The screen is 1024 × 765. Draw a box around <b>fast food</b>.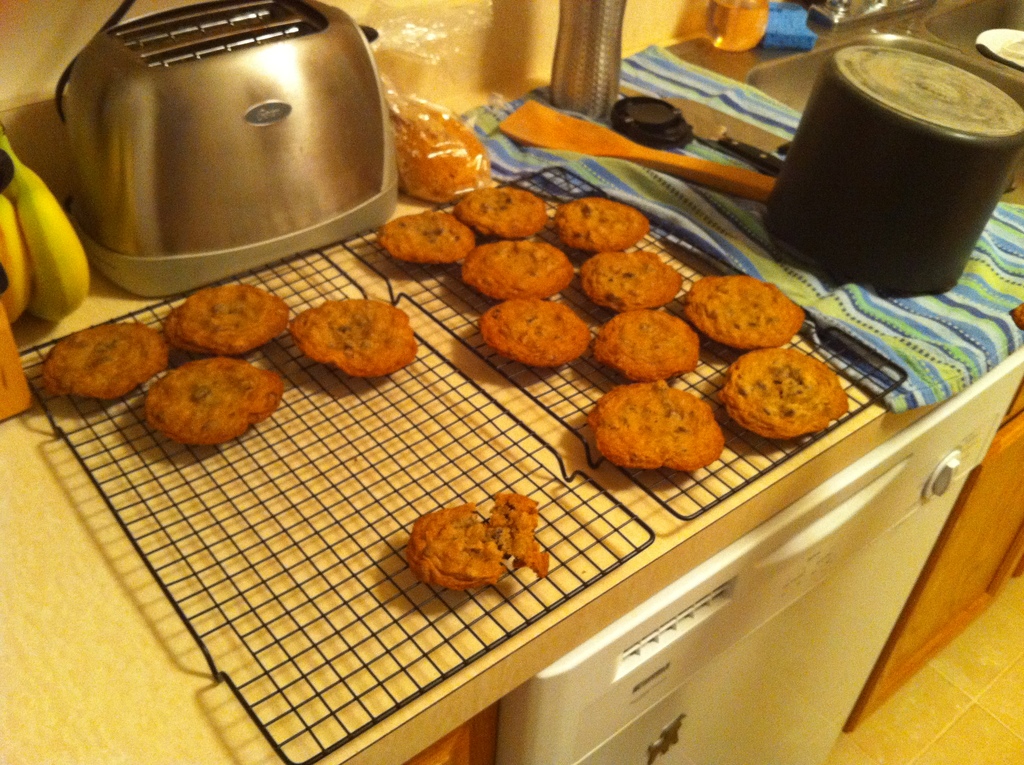
(459,184,550,239).
